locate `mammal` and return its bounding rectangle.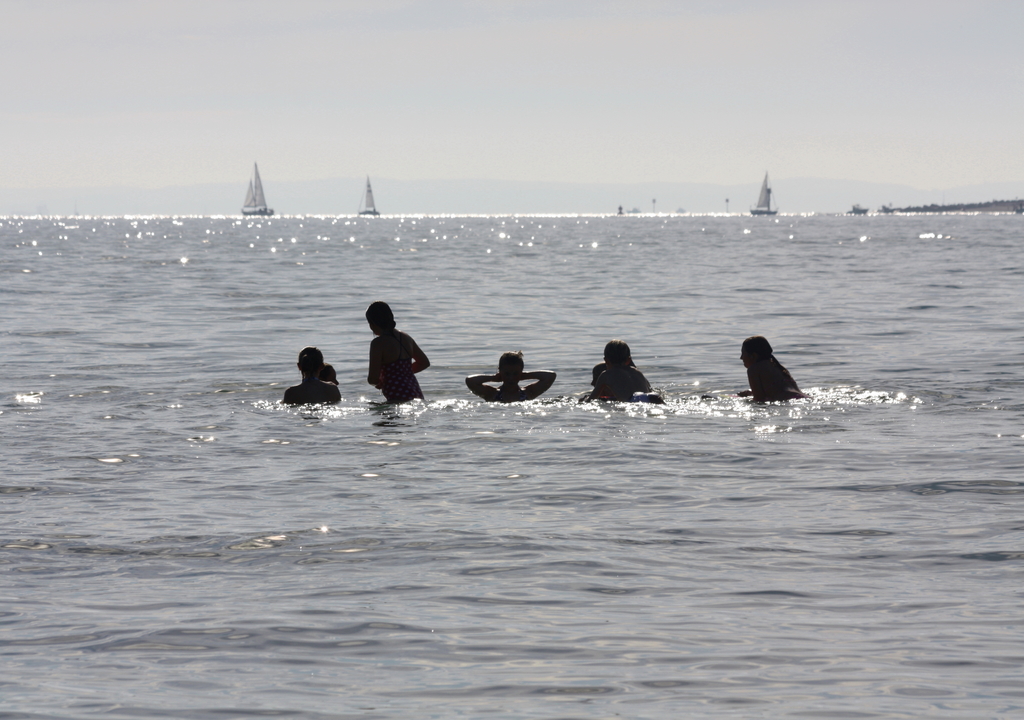
locate(589, 347, 666, 413).
